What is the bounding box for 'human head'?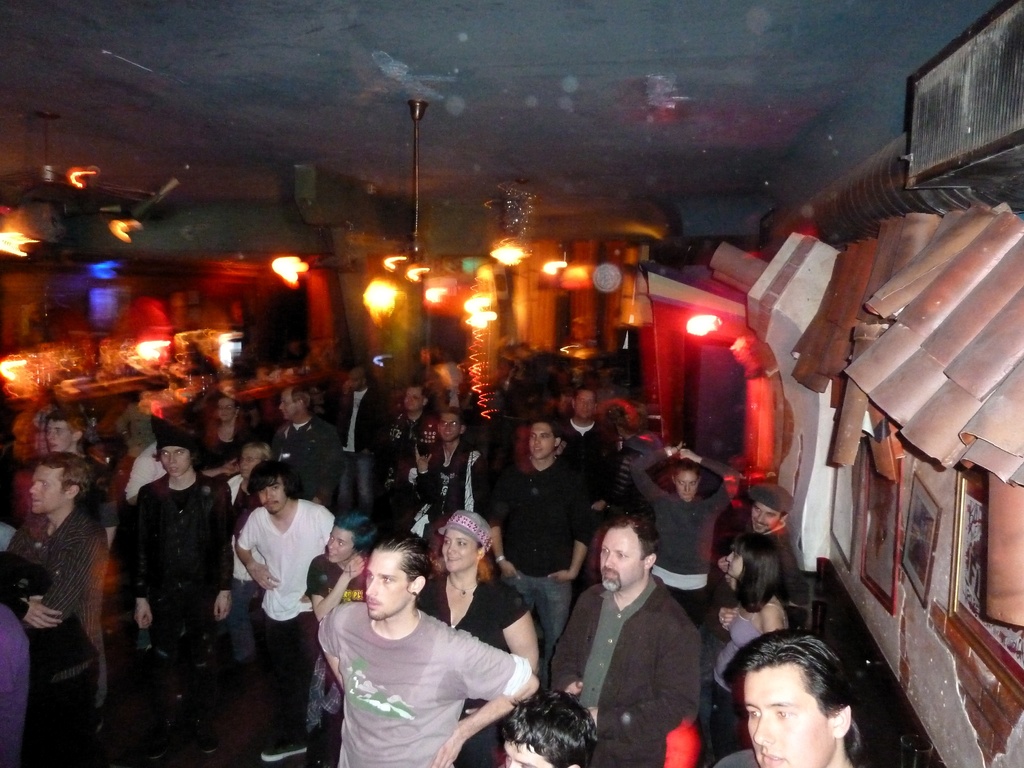
l=599, t=515, r=666, b=593.
